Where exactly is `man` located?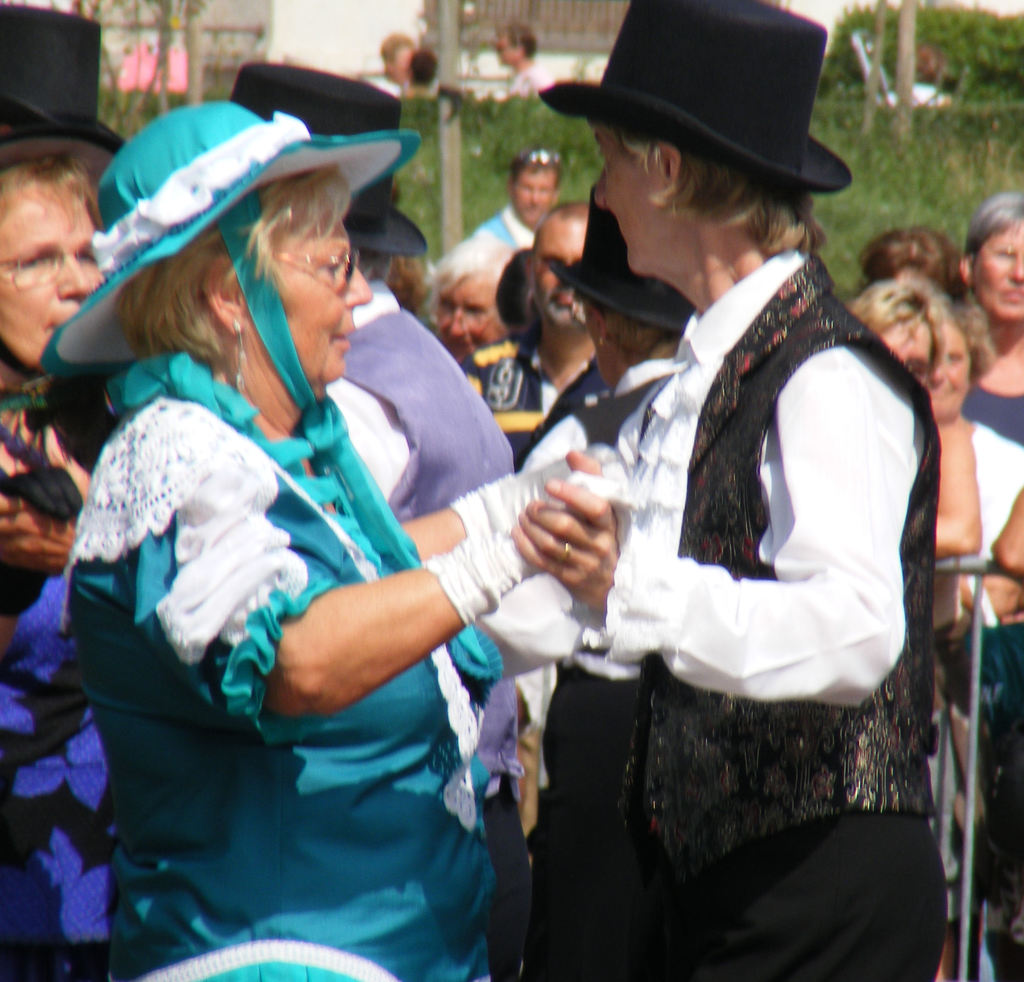
Its bounding box is crop(397, 0, 948, 979).
